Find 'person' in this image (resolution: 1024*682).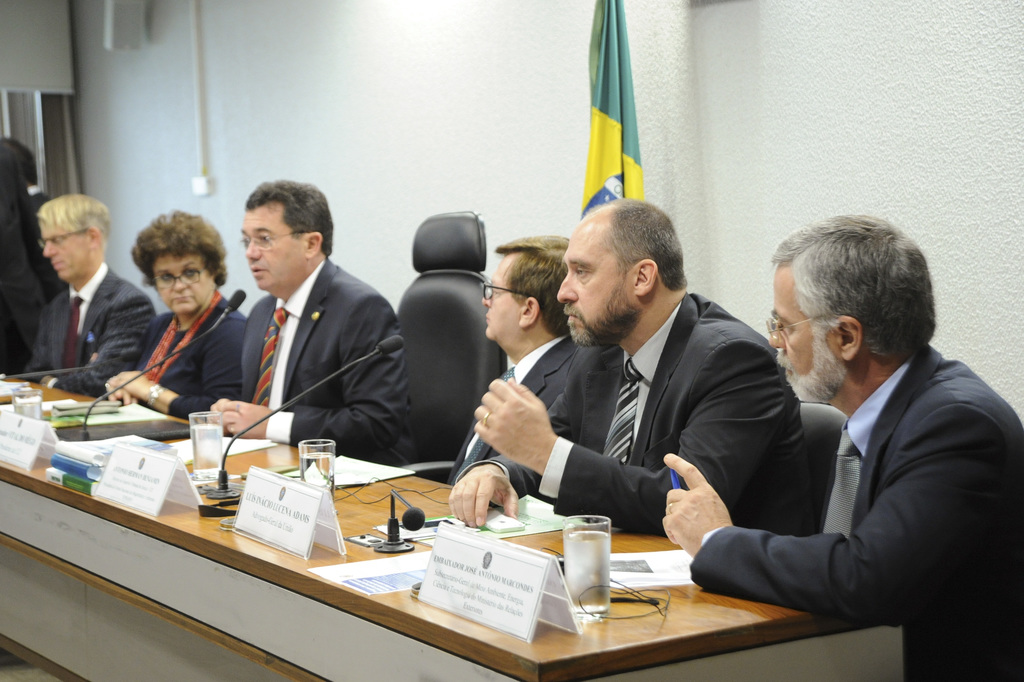
[656,209,1023,681].
